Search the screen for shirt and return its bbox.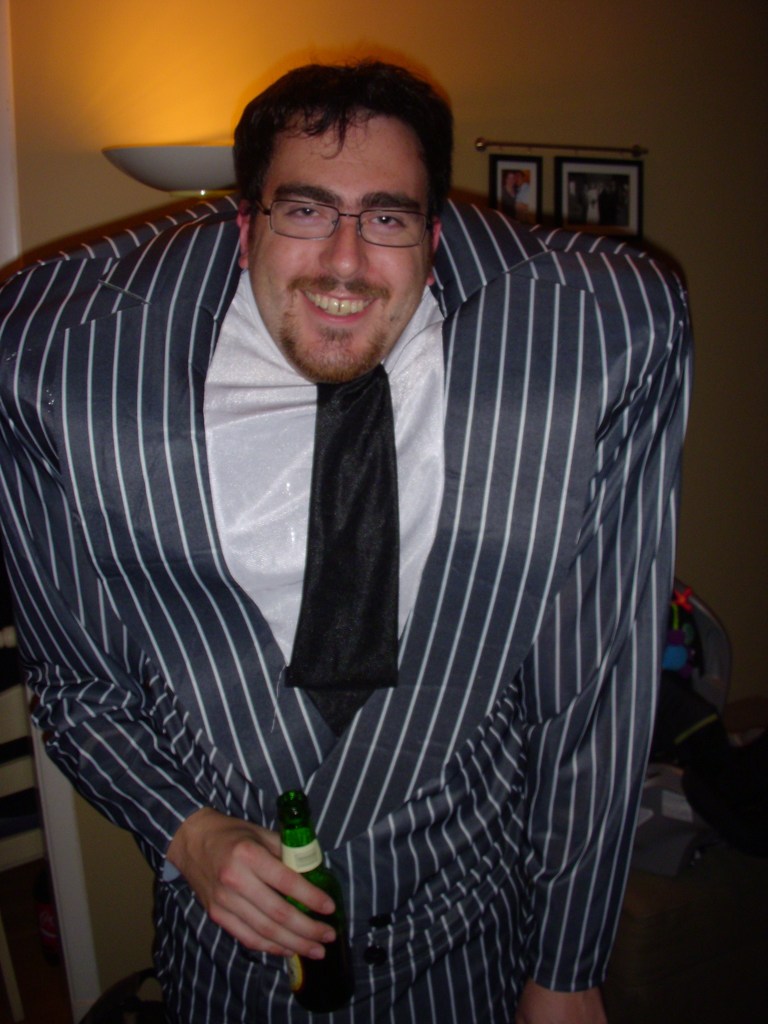
Found: {"left": 206, "top": 273, "right": 441, "bottom": 654}.
